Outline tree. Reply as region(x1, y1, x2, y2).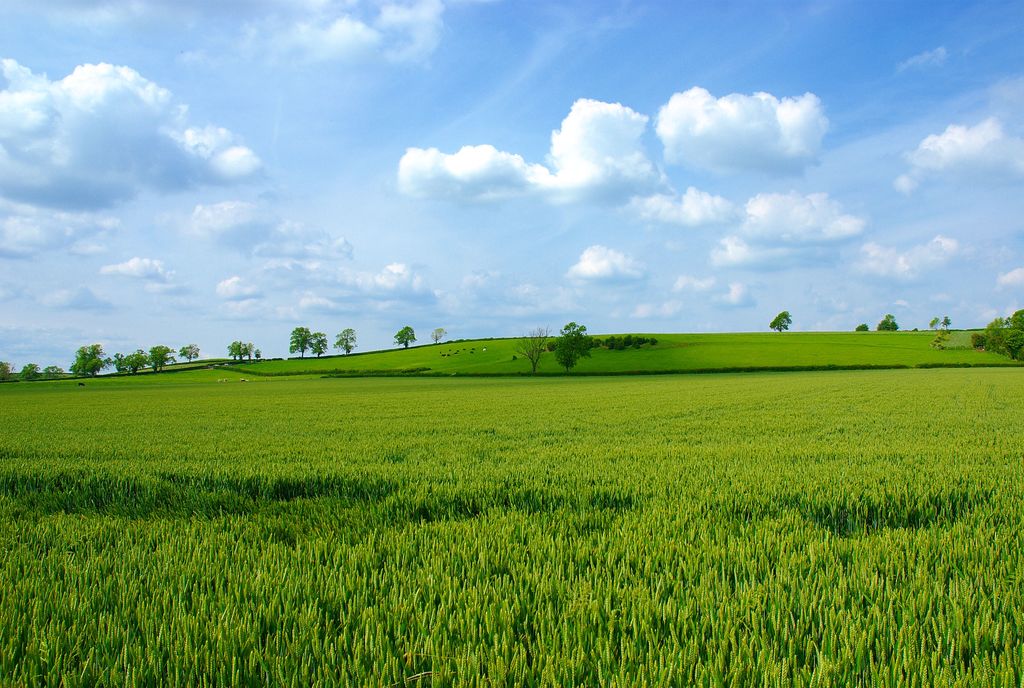
region(287, 324, 314, 357).
